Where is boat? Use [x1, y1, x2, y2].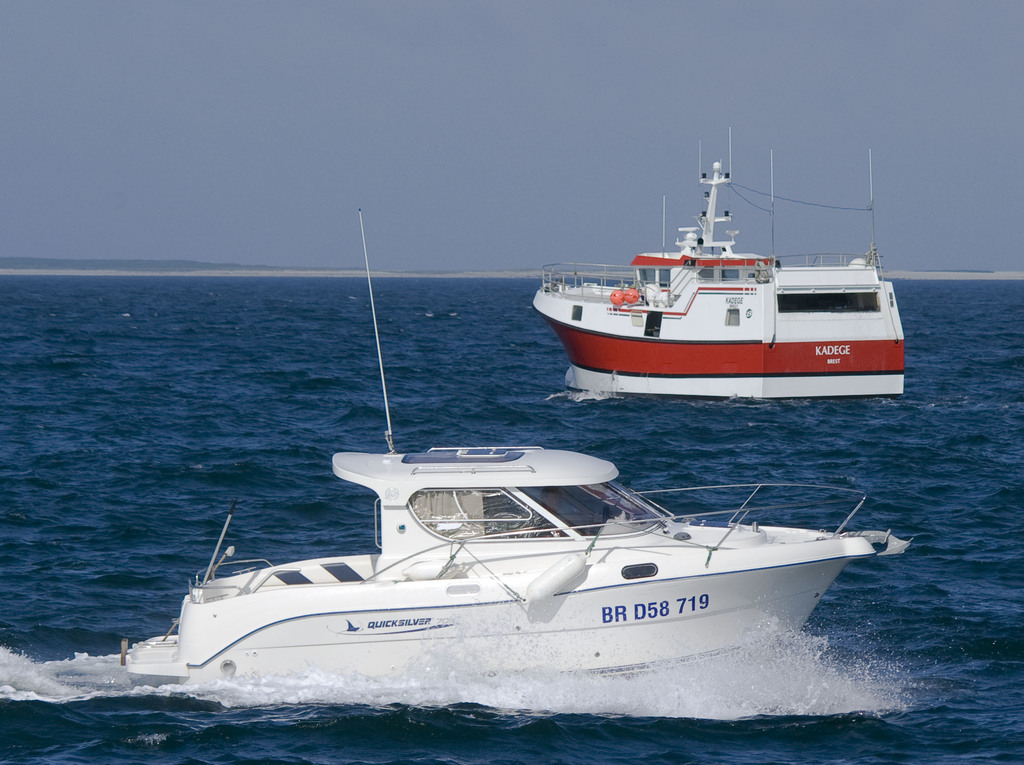
[516, 130, 909, 422].
